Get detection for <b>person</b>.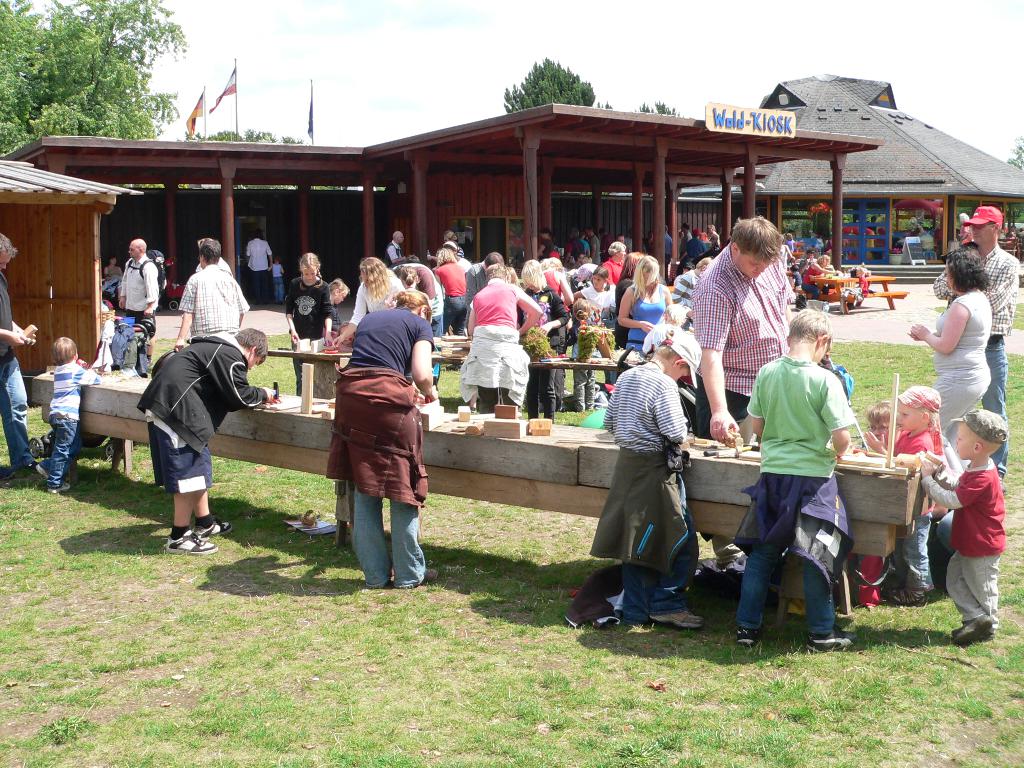
Detection: {"x1": 918, "y1": 225, "x2": 940, "y2": 249}.
